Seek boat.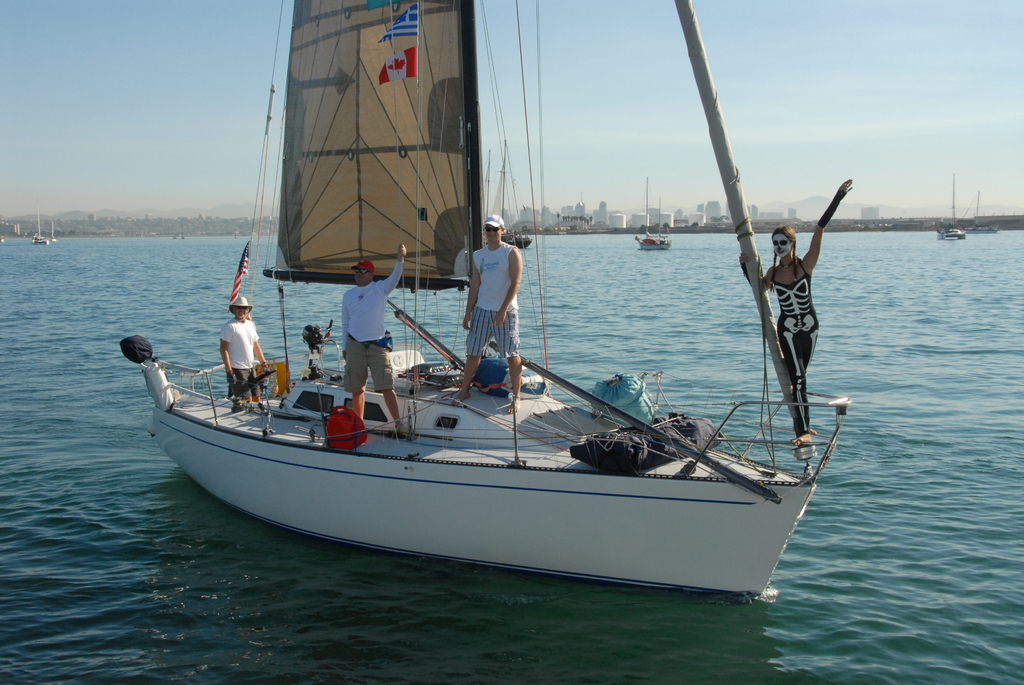
(left=634, top=177, right=673, bottom=248).
